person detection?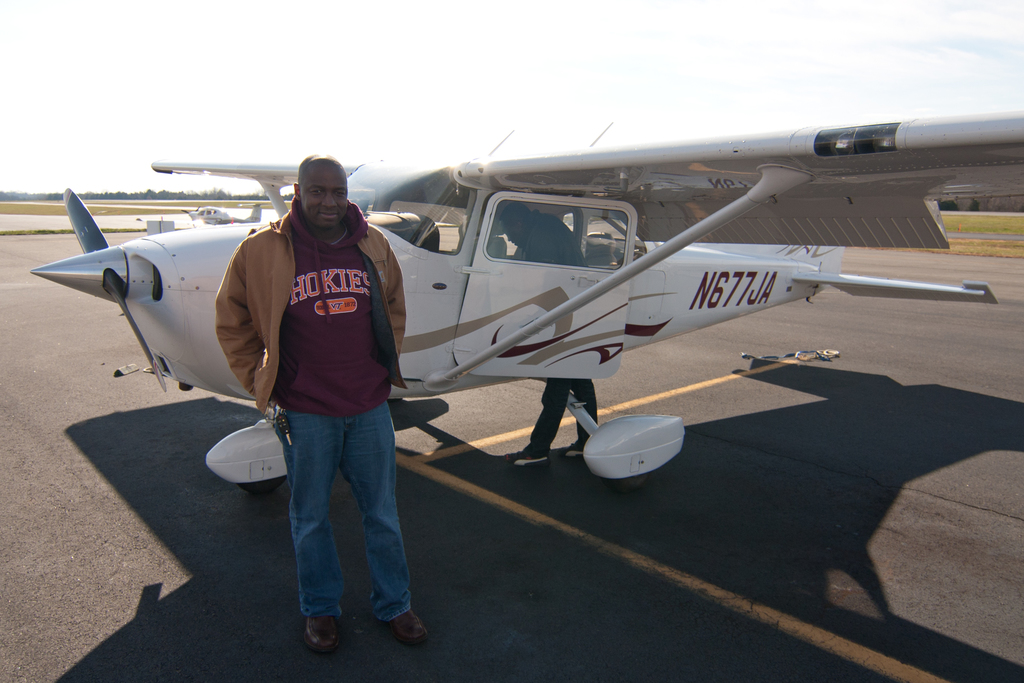
bbox(492, 199, 601, 465)
